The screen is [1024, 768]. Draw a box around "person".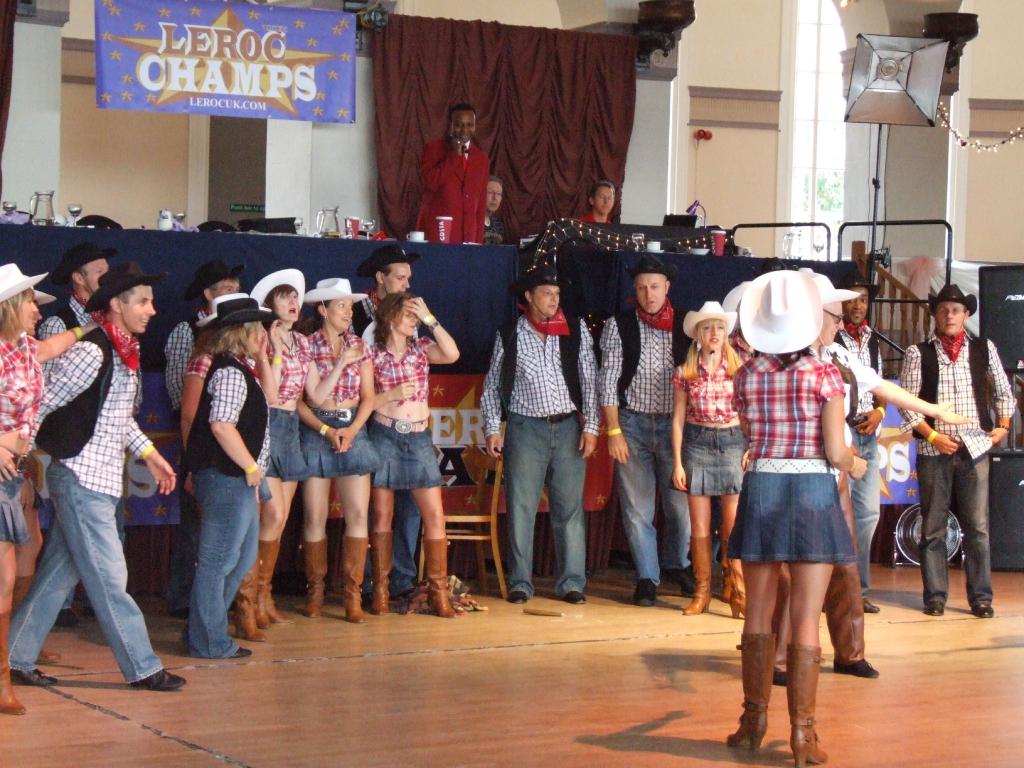
[890, 284, 1016, 623].
